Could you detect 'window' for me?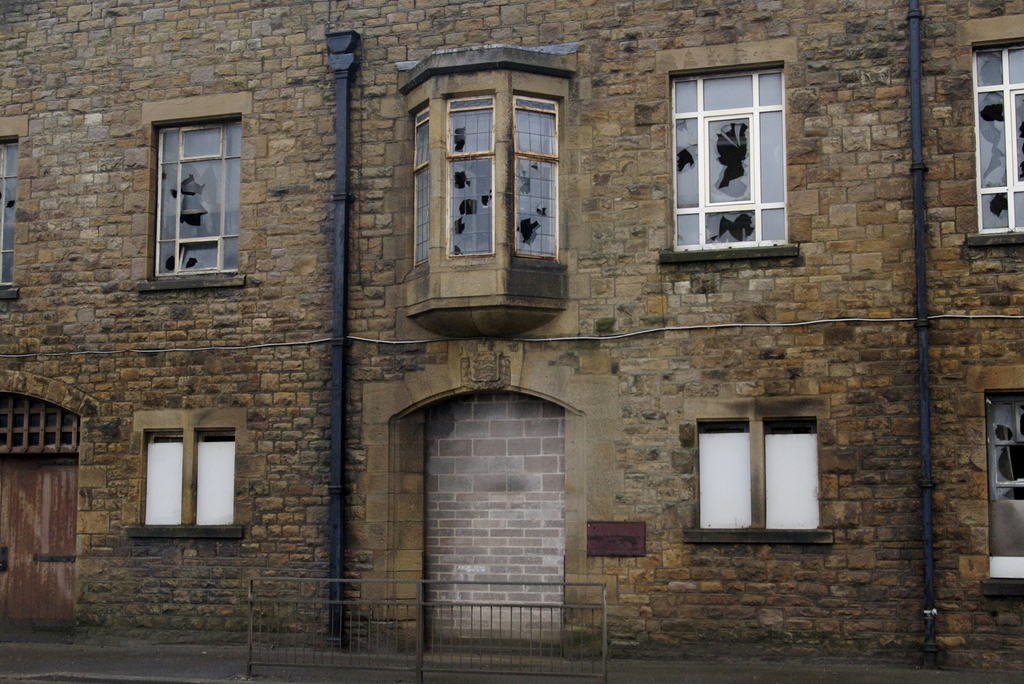
Detection result: (left=399, top=38, right=577, bottom=349).
